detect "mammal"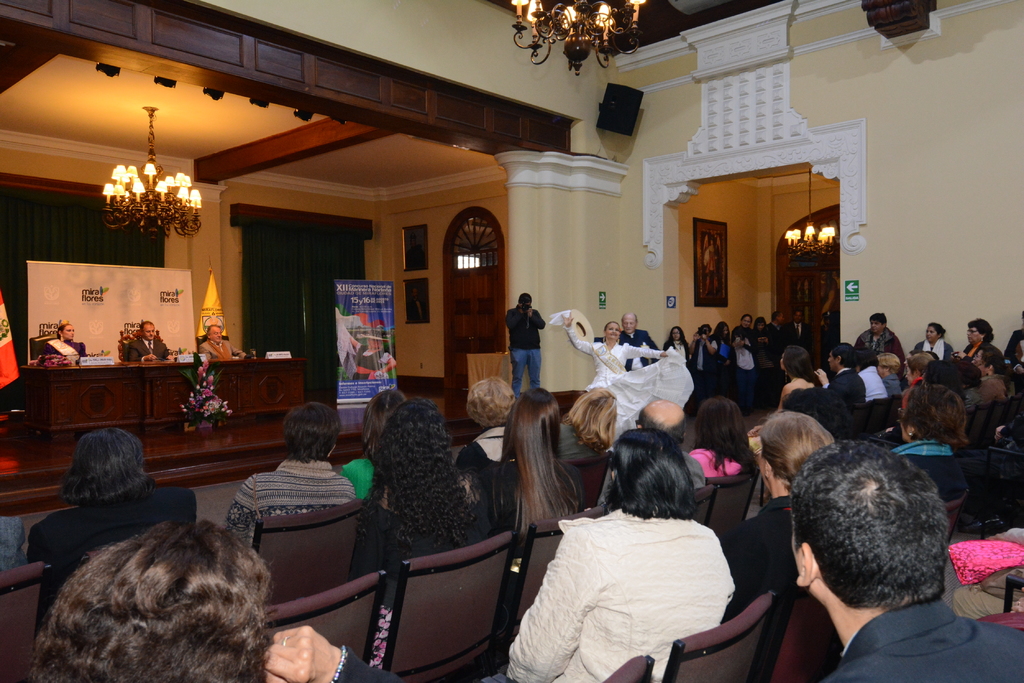
[x1=0, y1=519, x2=30, y2=574]
